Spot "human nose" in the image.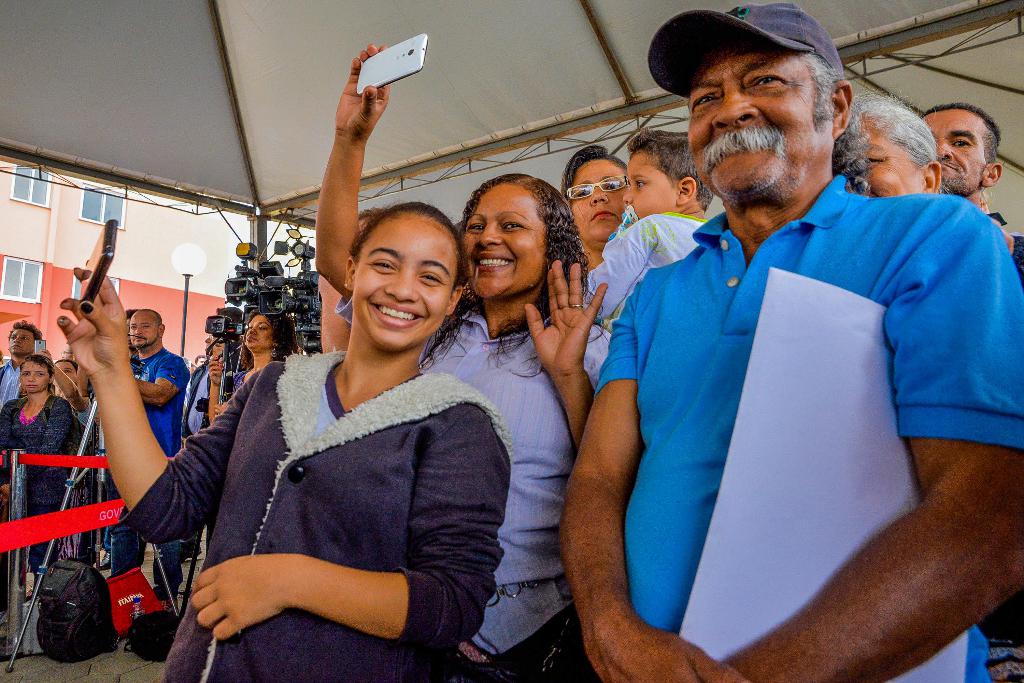
"human nose" found at <box>248,325,255,334</box>.
